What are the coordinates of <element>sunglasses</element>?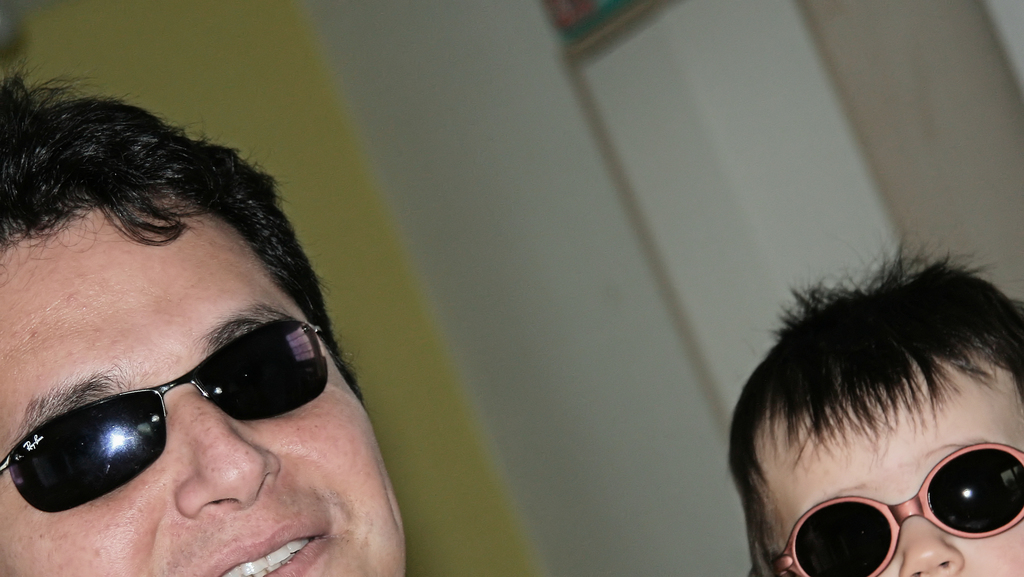
{"left": 758, "top": 431, "right": 1023, "bottom": 576}.
